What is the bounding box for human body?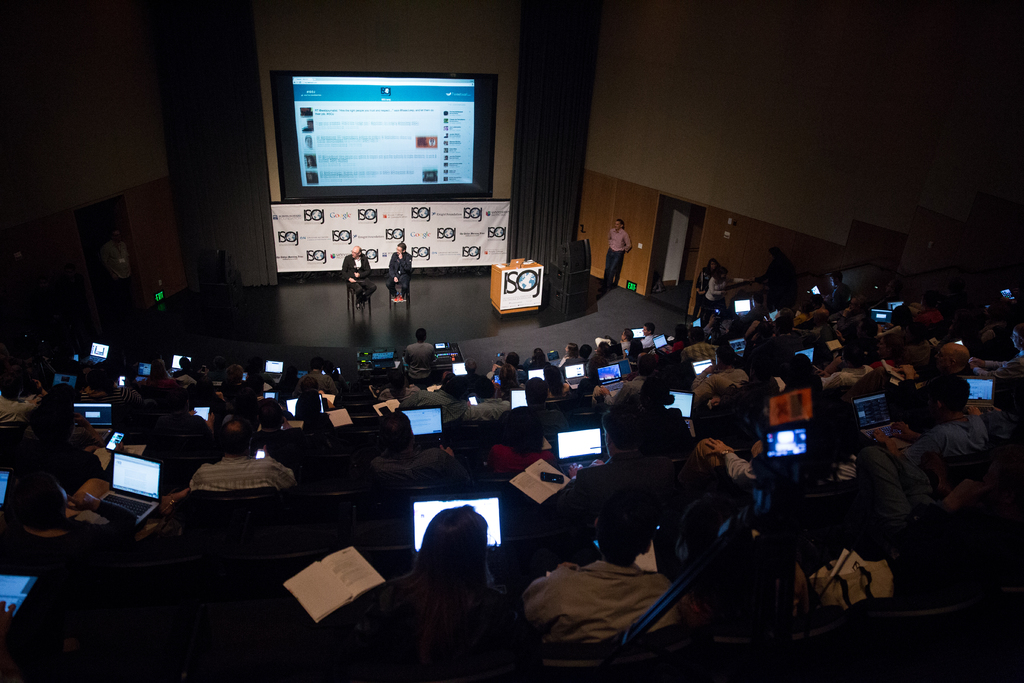
(591, 349, 661, 415).
